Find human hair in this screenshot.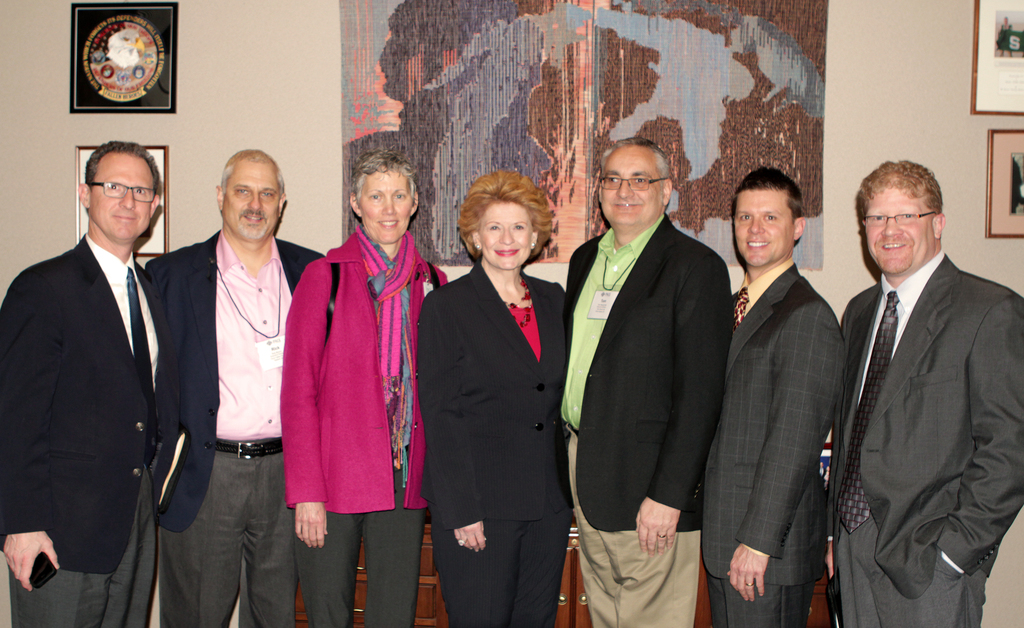
The bounding box for human hair is locate(84, 138, 161, 204).
